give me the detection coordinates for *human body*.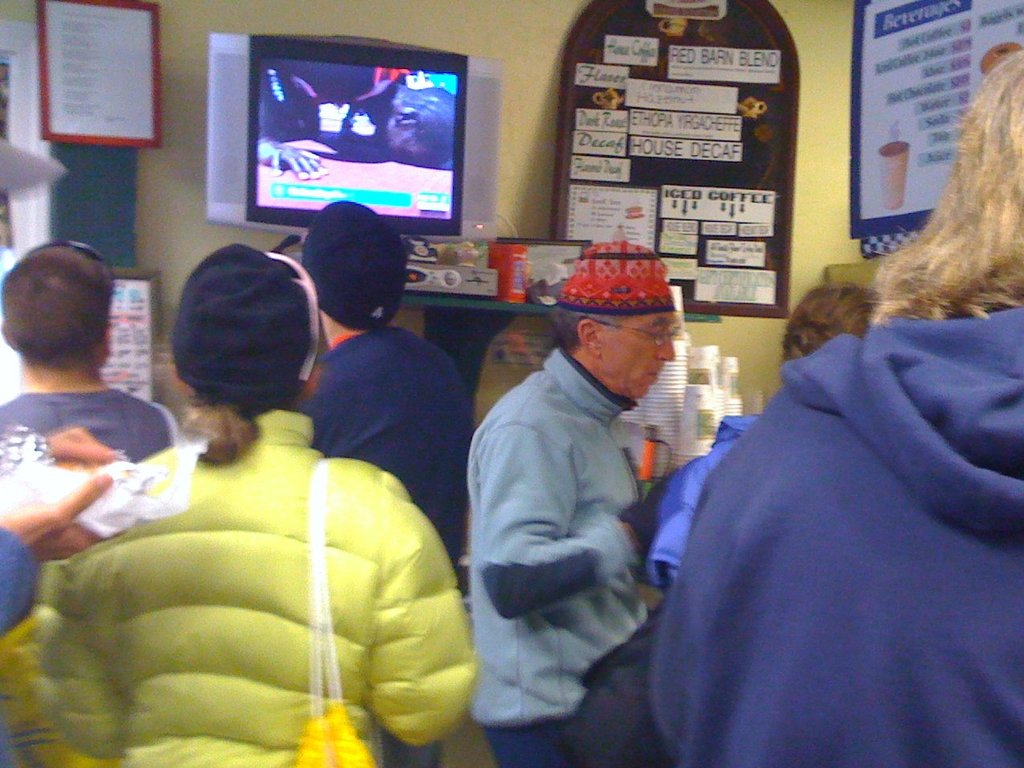
[460,241,659,767].
